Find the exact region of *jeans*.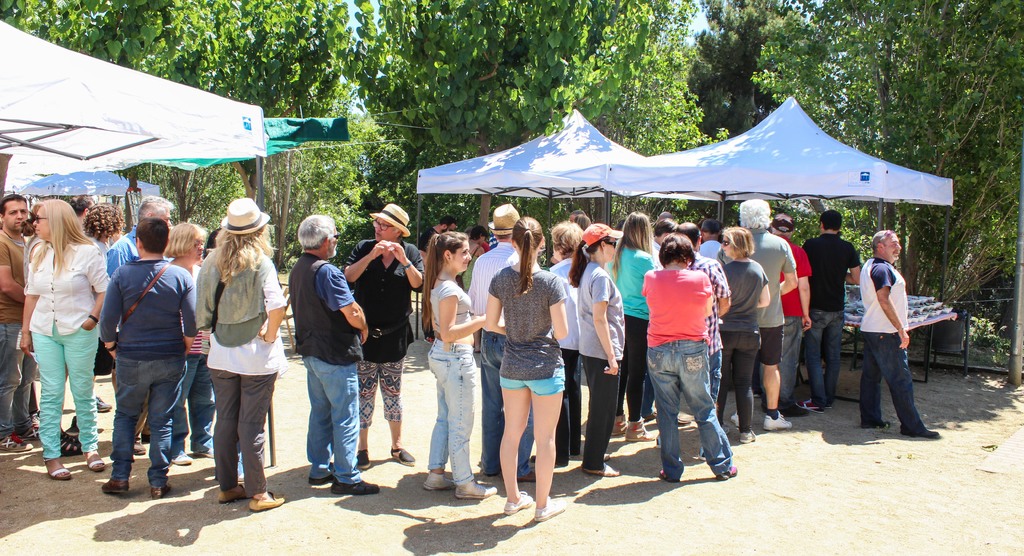
Exact region: 779, 321, 810, 400.
